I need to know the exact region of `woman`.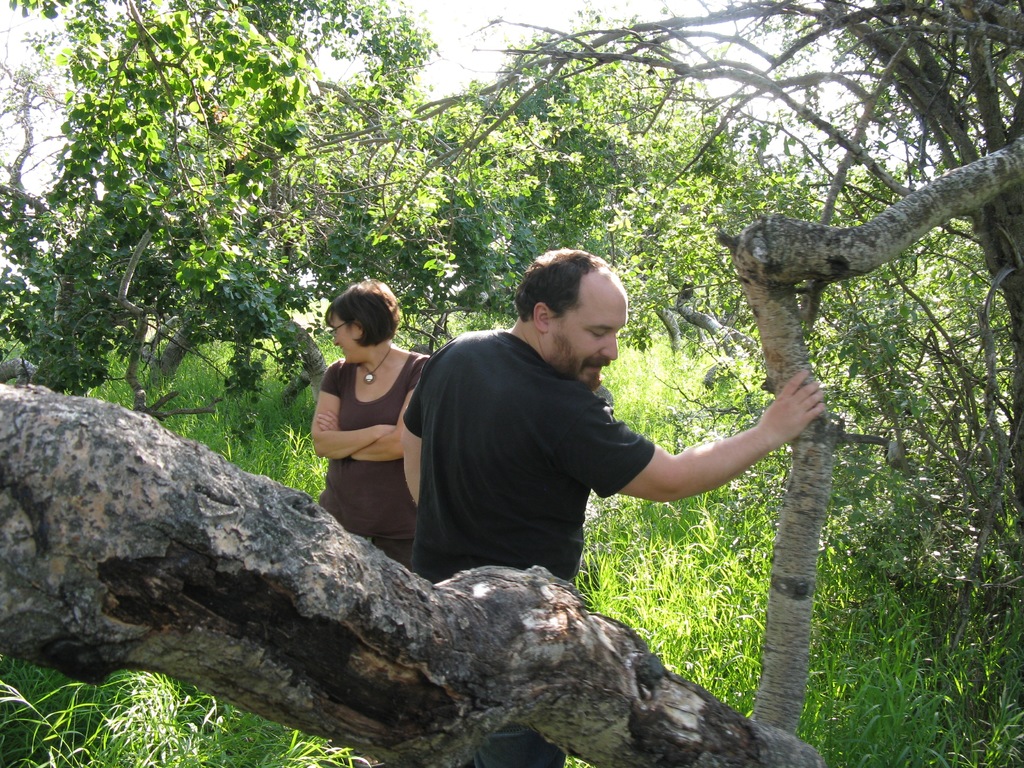
Region: box(304, 256, 497, 586).
